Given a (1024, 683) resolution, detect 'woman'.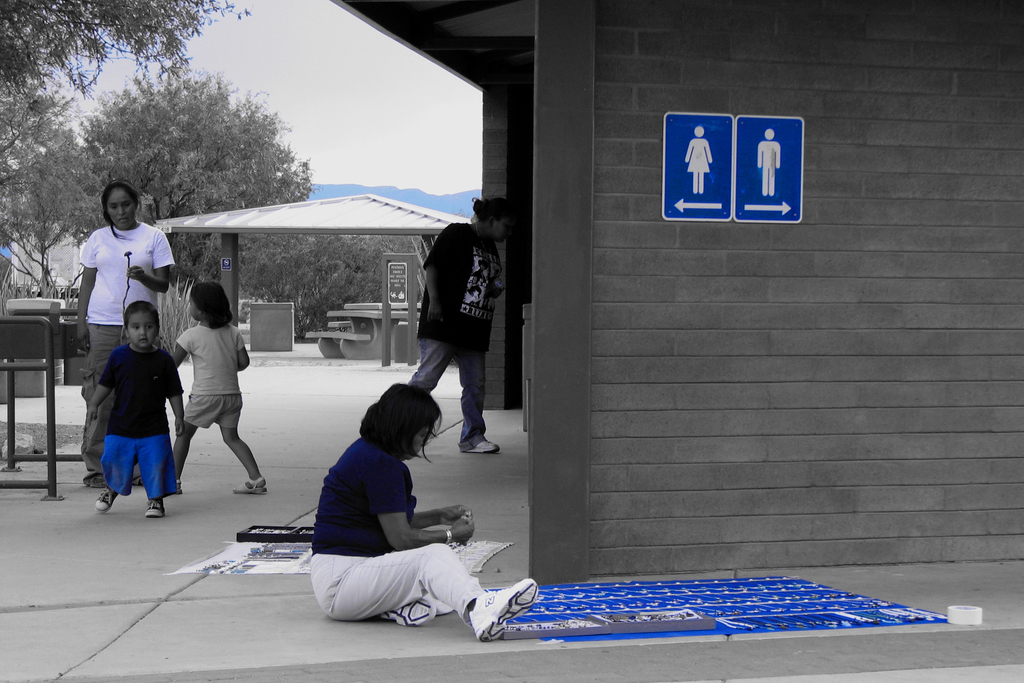
bbox=(685, 124, 712, 194).
